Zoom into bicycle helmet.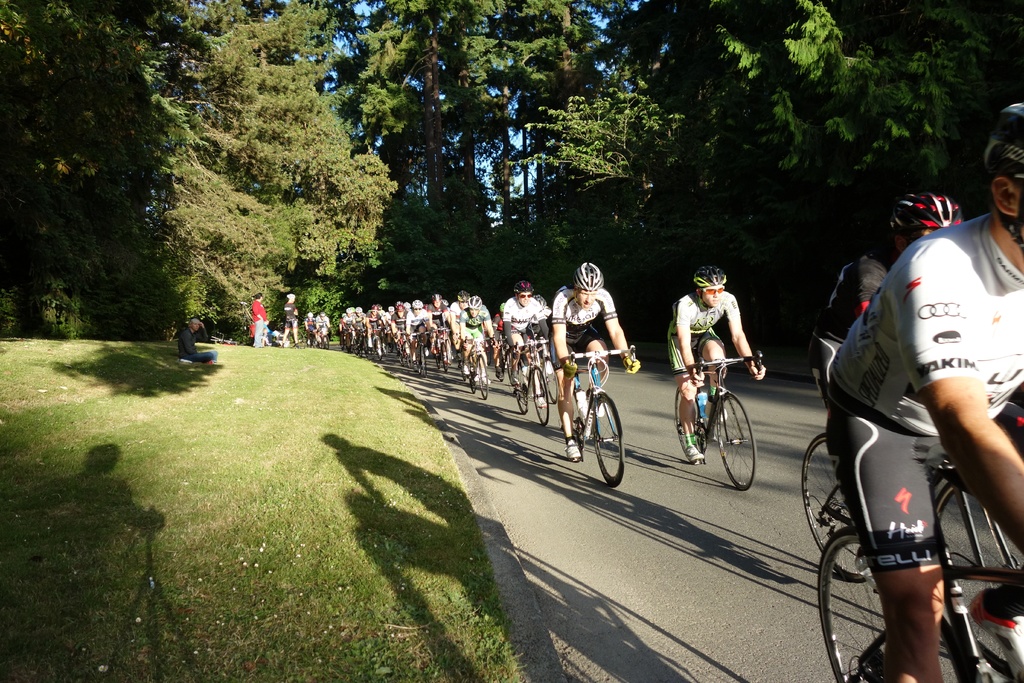
Zoom target: BBox(984, 104, 1023, 245).
